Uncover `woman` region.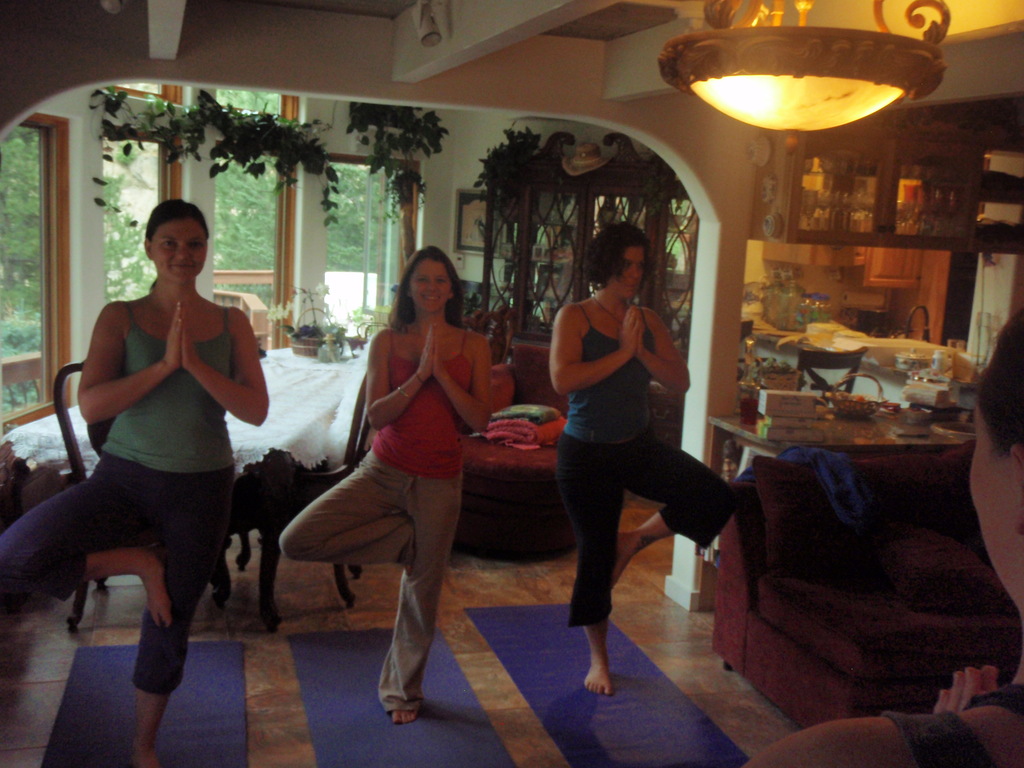
Uncovered: left=0, top=193, right=268, bottom=766.
